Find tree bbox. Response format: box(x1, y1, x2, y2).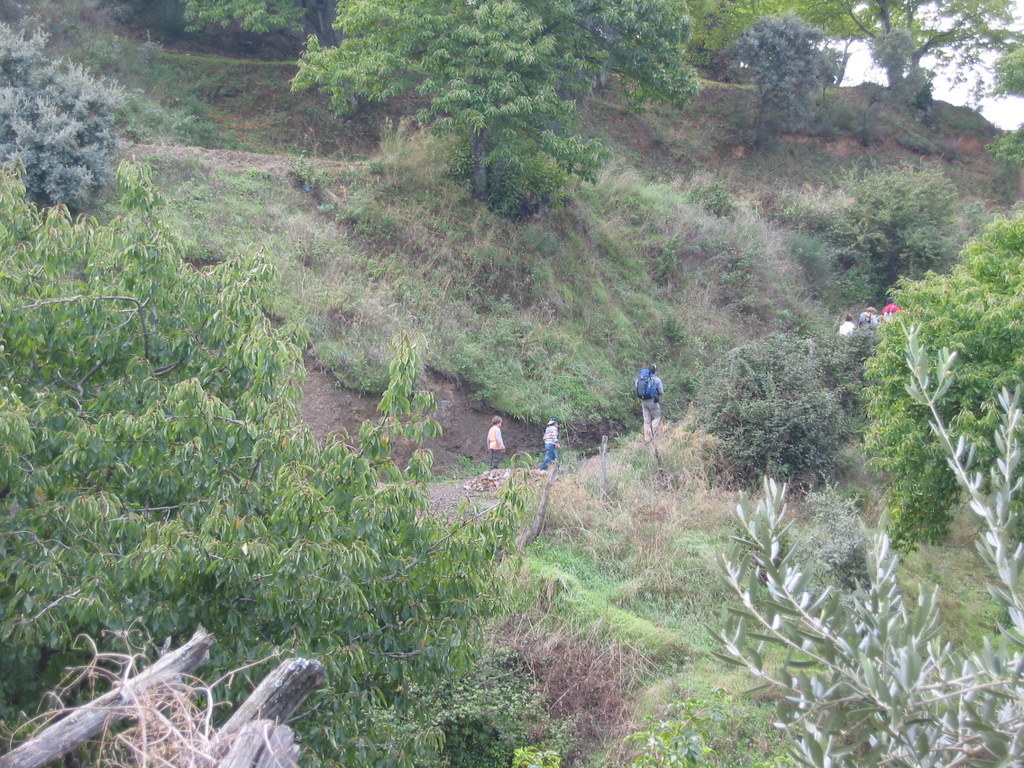
box(0, 157, 564, 767).
